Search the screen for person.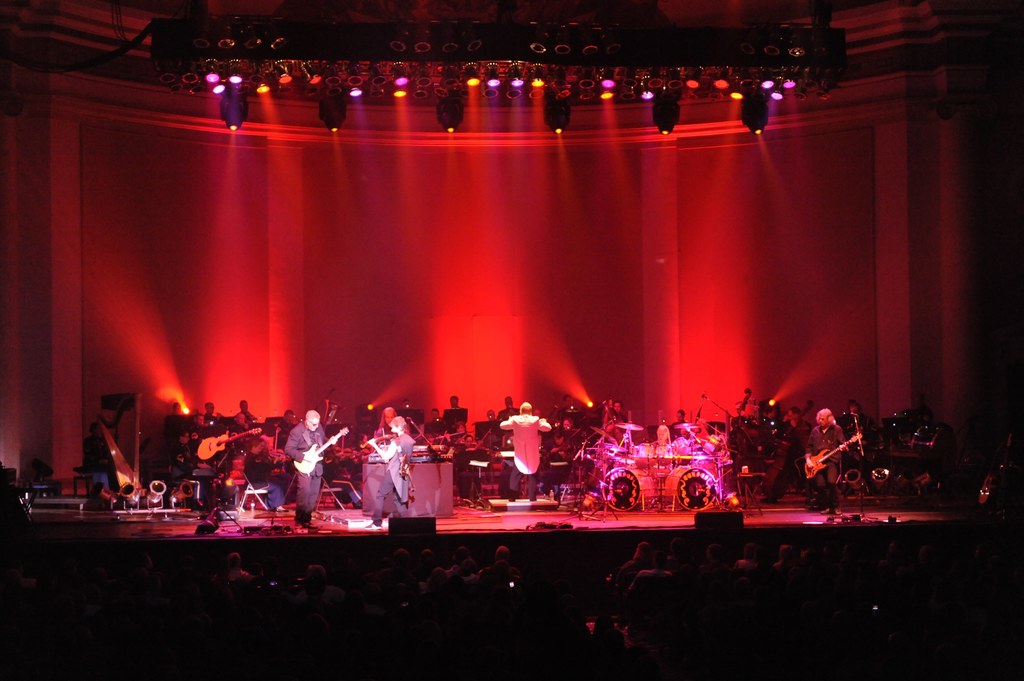
Found at 83/399/133/497.
